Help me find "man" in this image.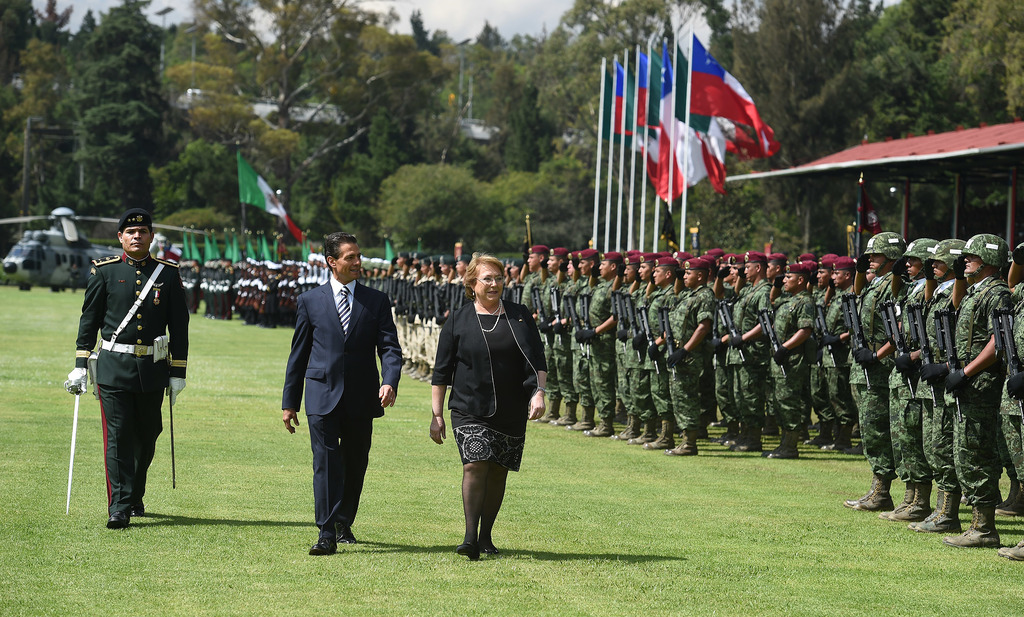
Found it: x1=274, y1=231, x2=389, y2=554.
